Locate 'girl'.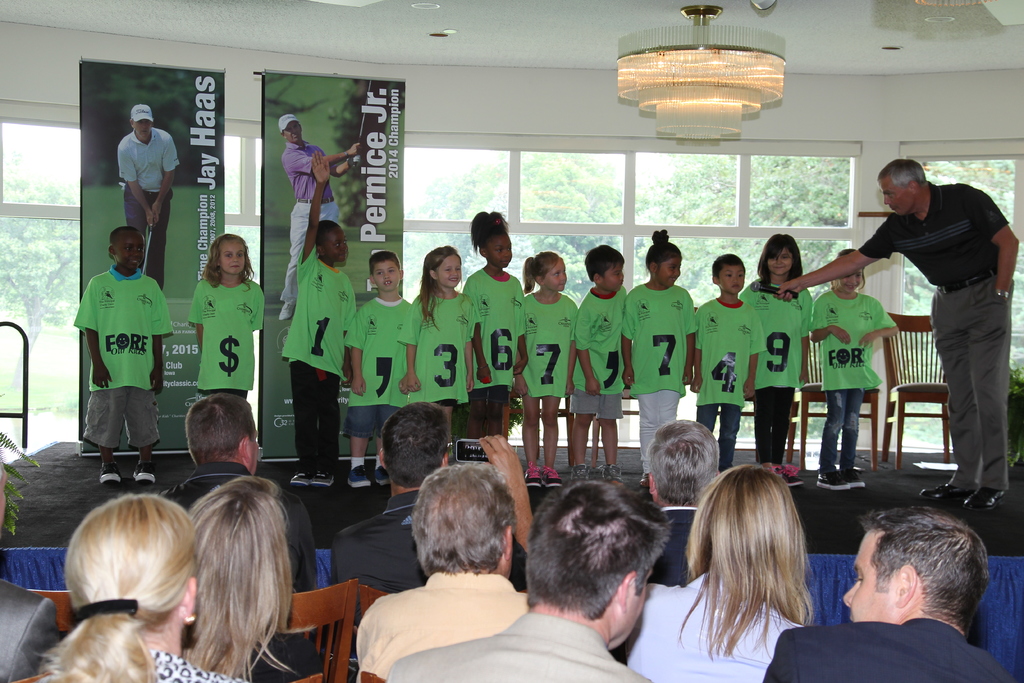
Bounding box: [620, 458, 828, 682].
